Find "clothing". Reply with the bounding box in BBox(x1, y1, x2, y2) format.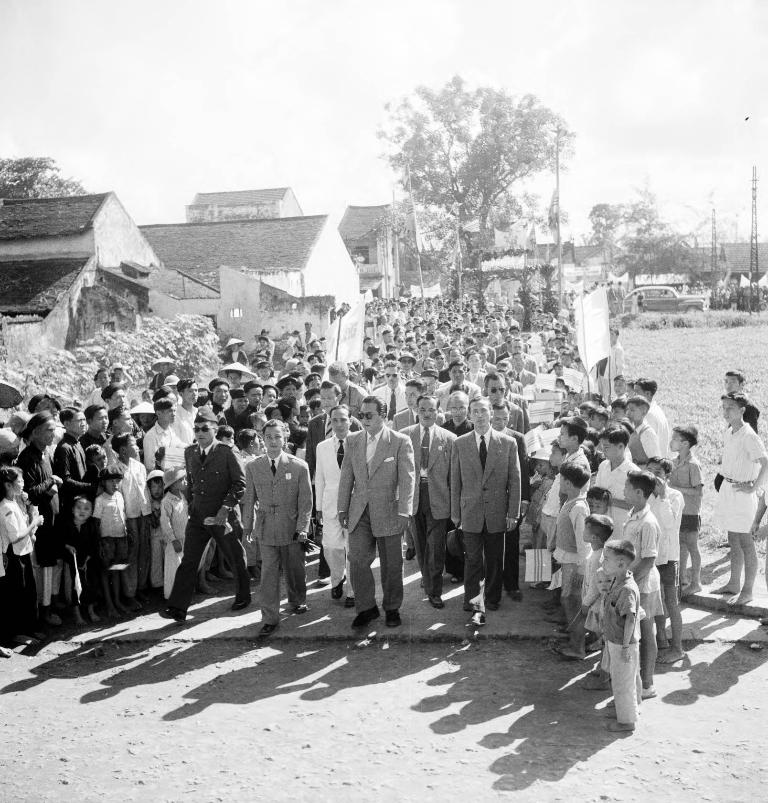
BBox(159, 489, 190, 599).
